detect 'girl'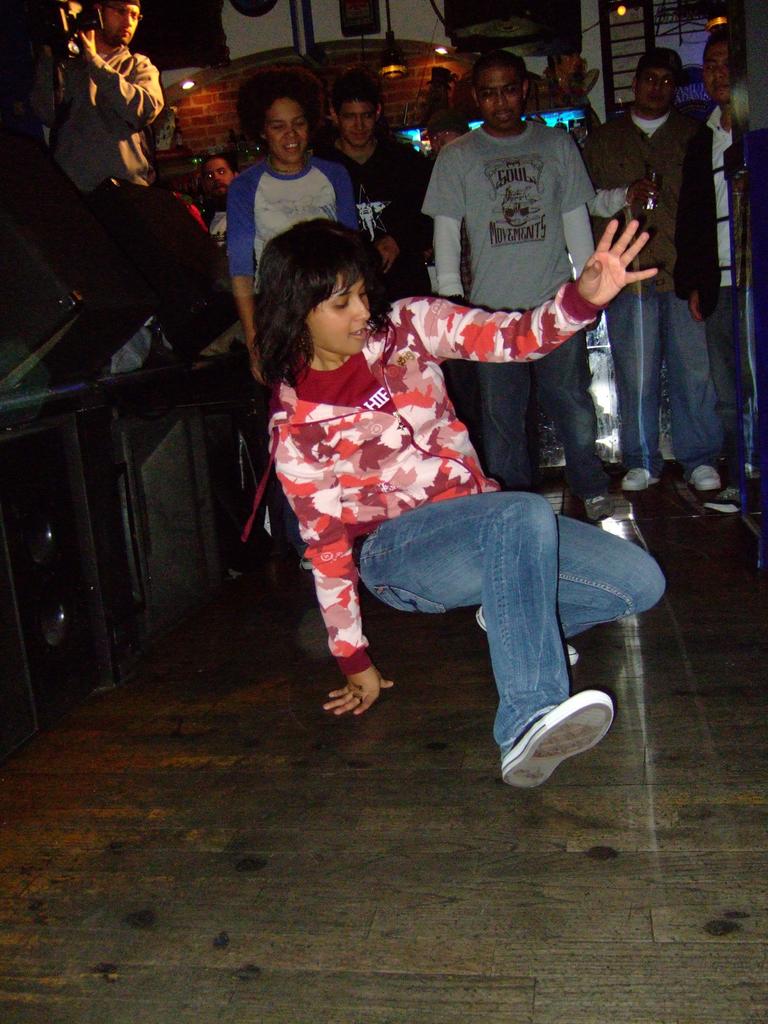
245, 211, 665, 796
